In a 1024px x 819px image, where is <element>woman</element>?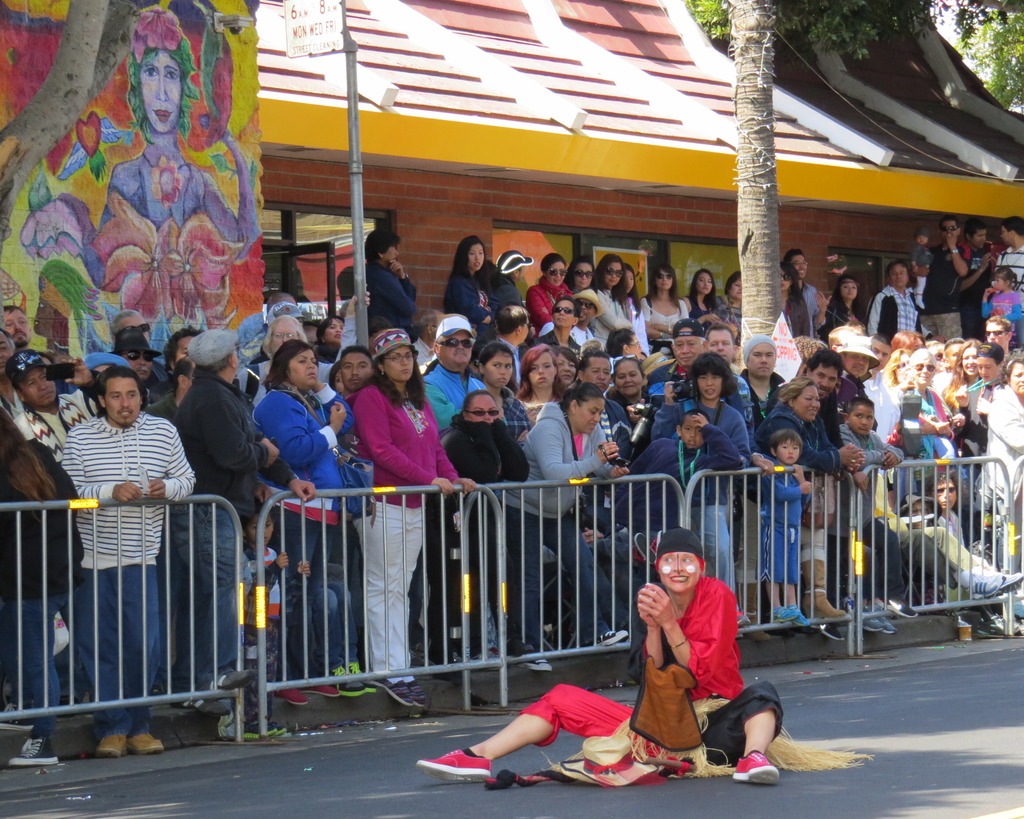
Rect(516, 343, 561, 416).
